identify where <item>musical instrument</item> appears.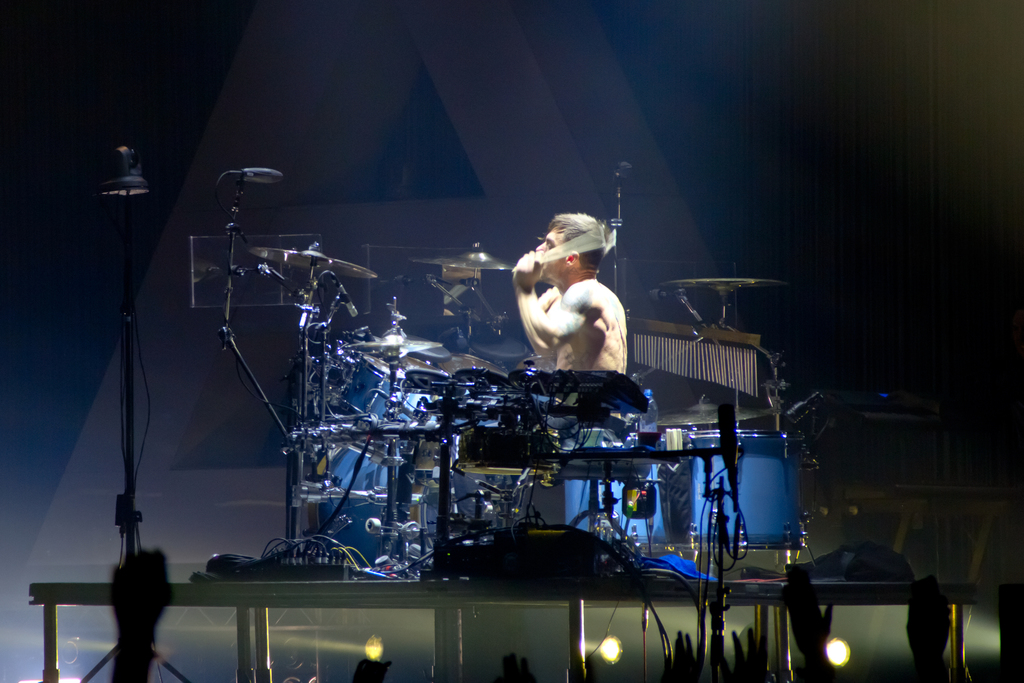
Appears at (x1=404, y1=368, x2=646, y2=434).
